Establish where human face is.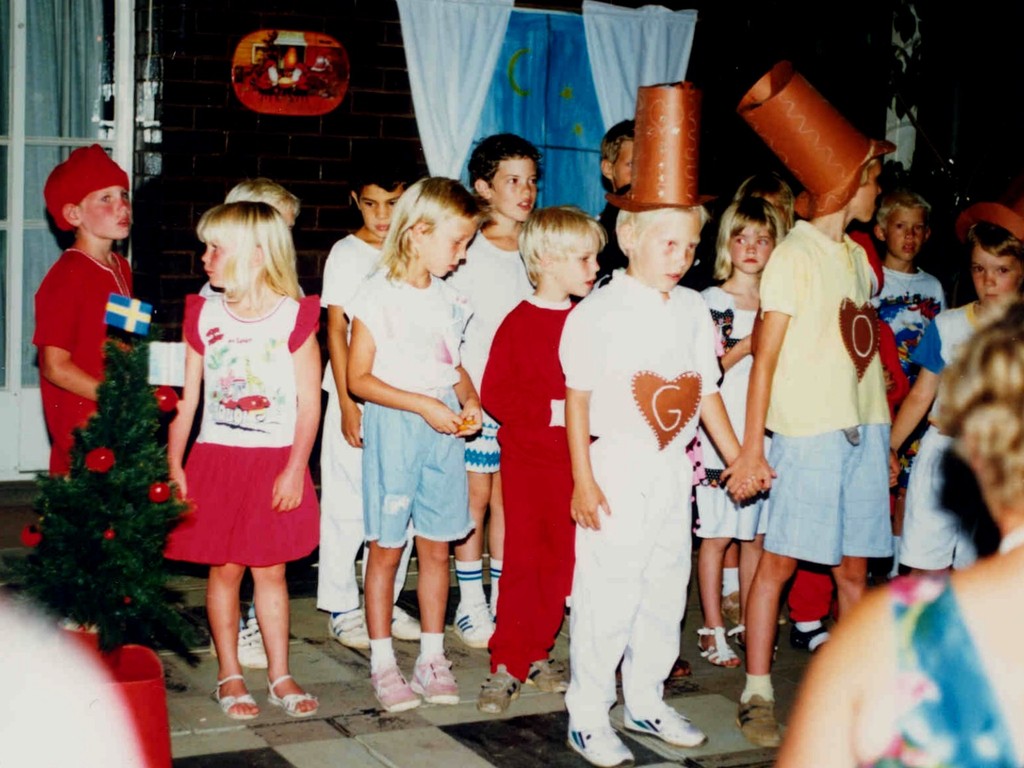
Established at <box>492,161,538,220</box>.
